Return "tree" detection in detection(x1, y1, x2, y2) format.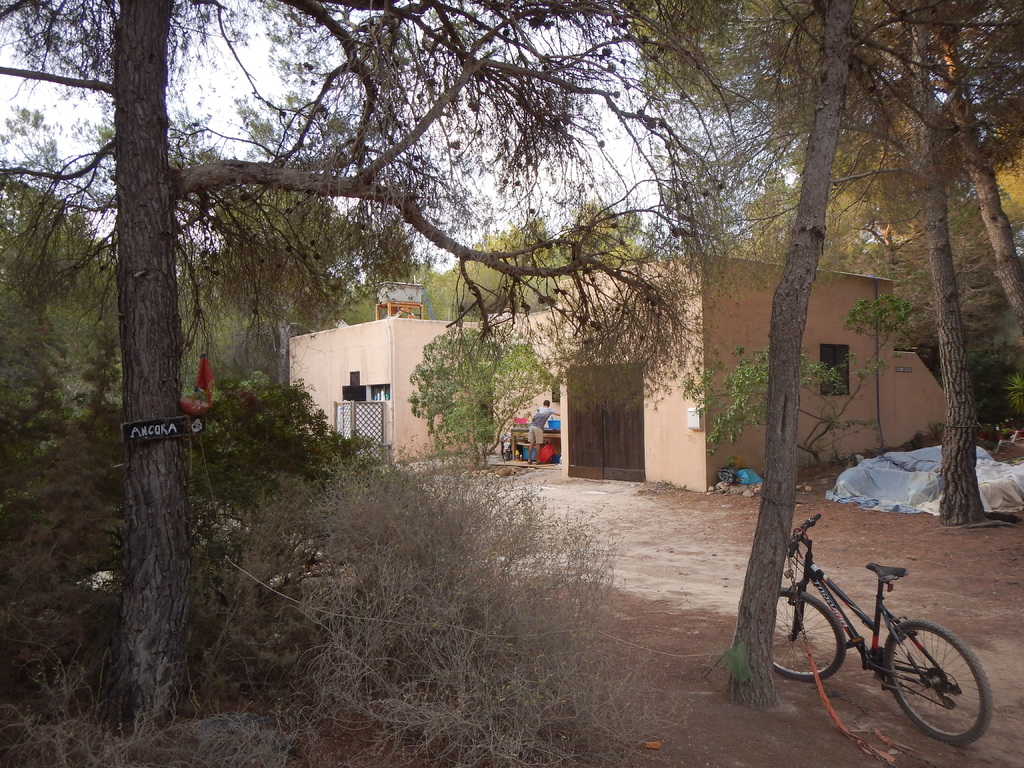
detection(628, 0, 1023, 724).
